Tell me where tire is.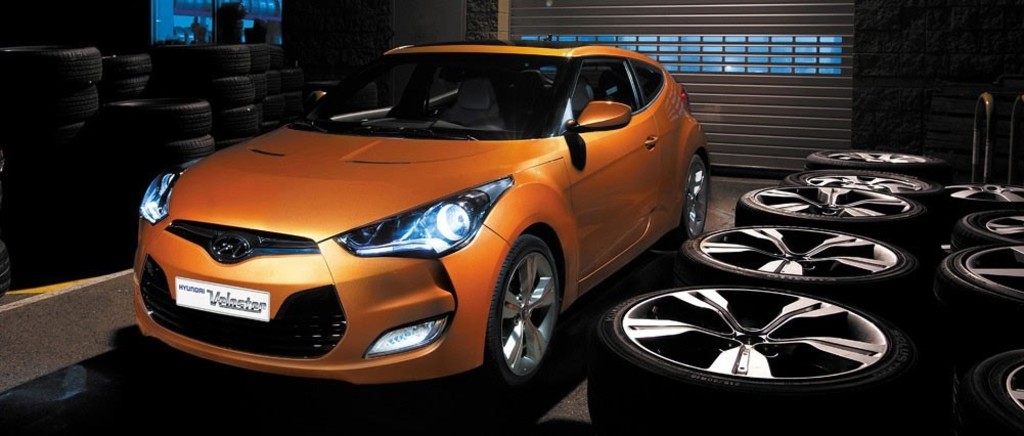
tire is at box(805, 152, 948, 177).
